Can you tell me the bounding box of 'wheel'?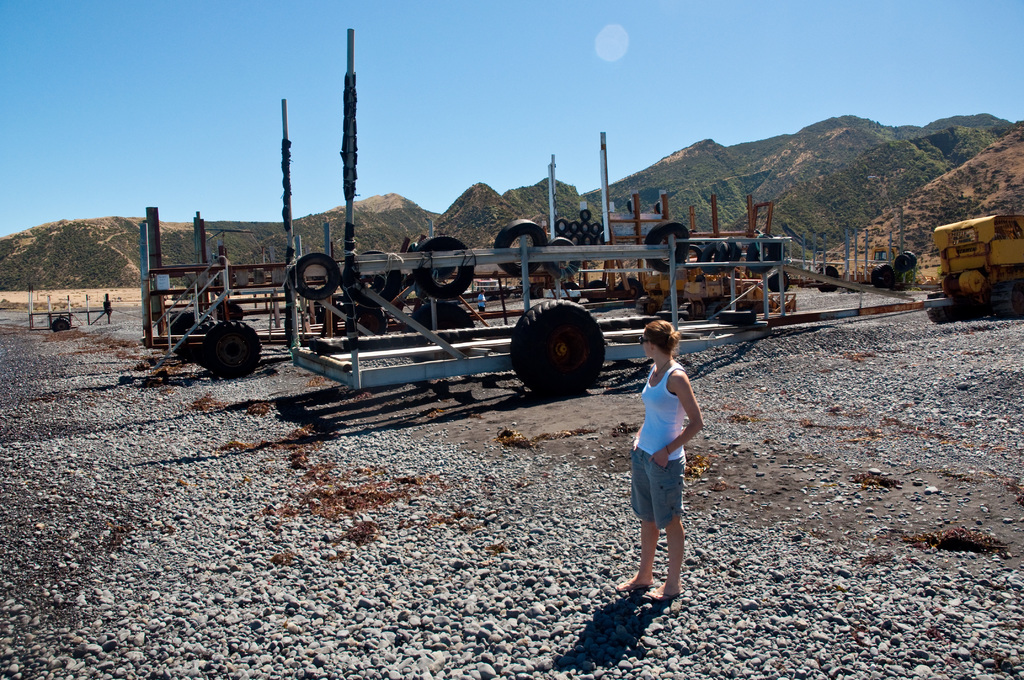
rect(618, 277, 641, 302).
